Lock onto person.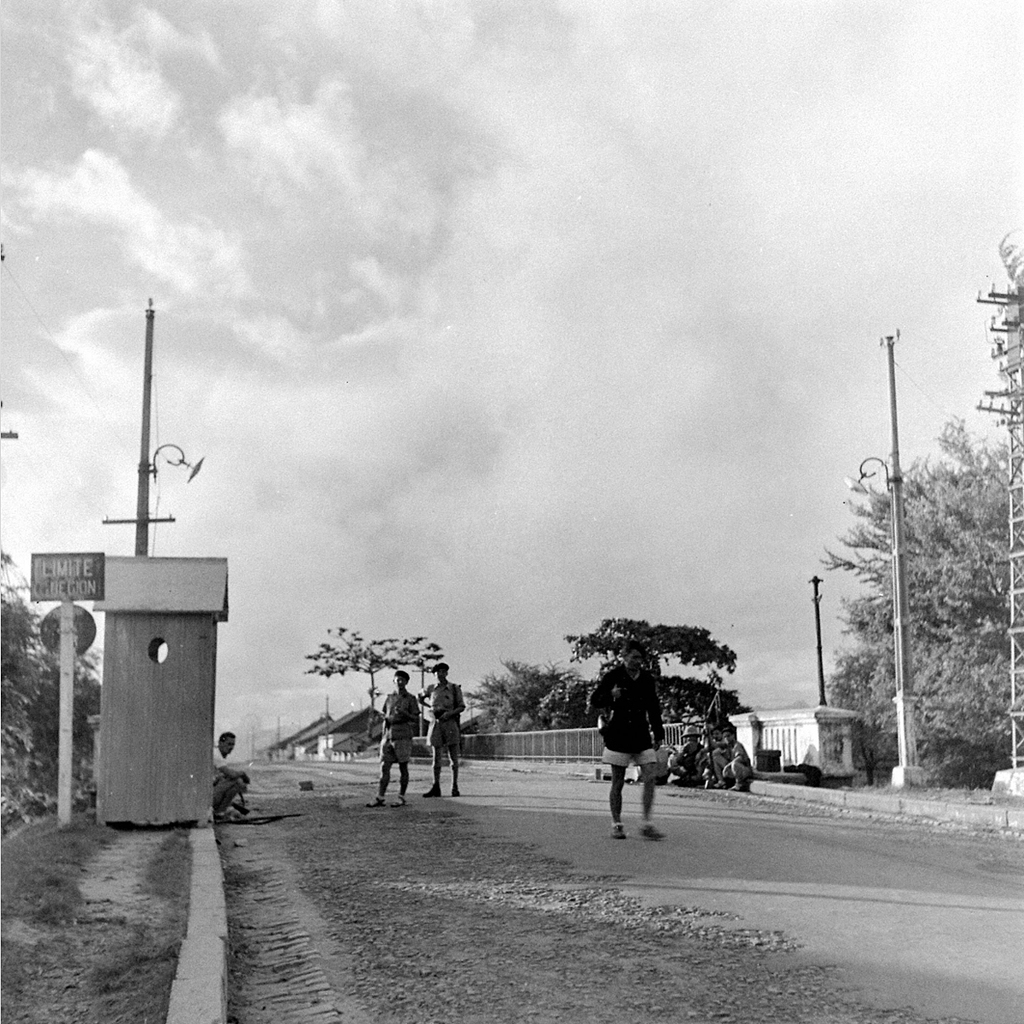
Locked: l=694, t=730, r=753, b=792.
